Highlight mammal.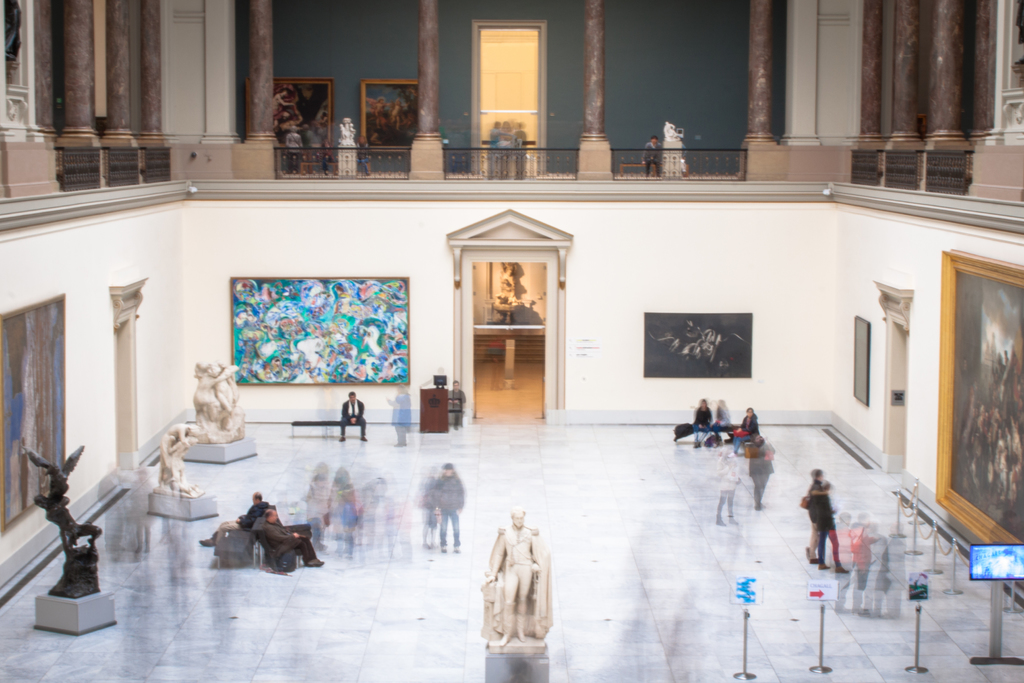
Highlighted region: 194/359/232/427.
